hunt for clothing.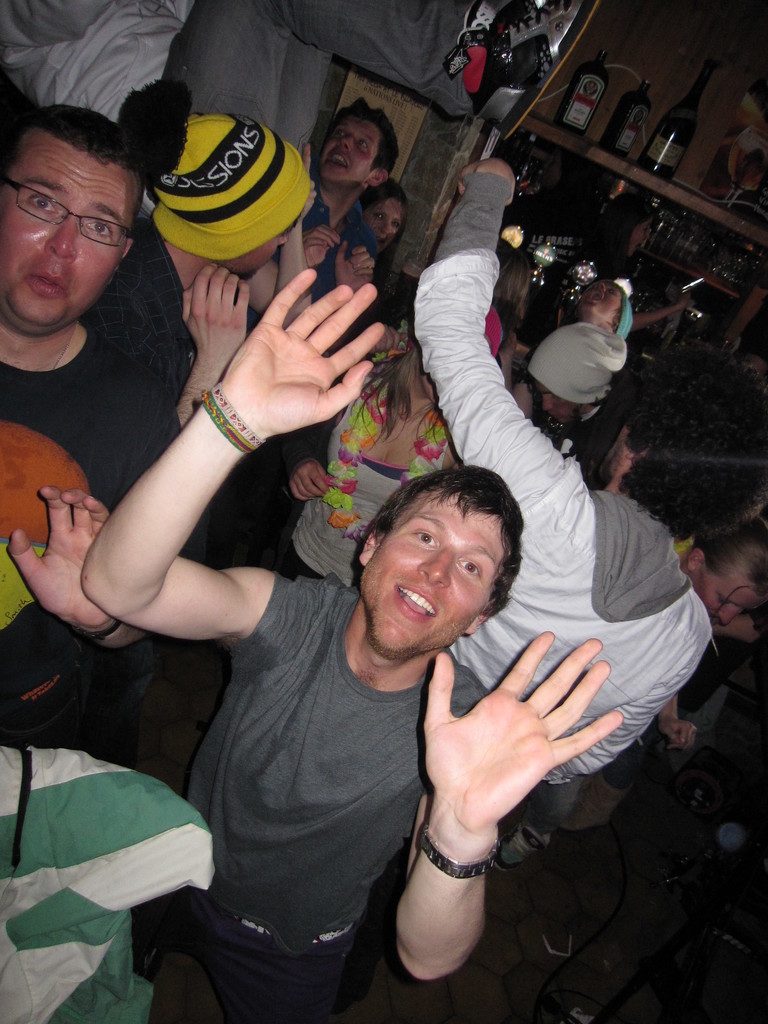
Hunted down at 535:778:584:837.
